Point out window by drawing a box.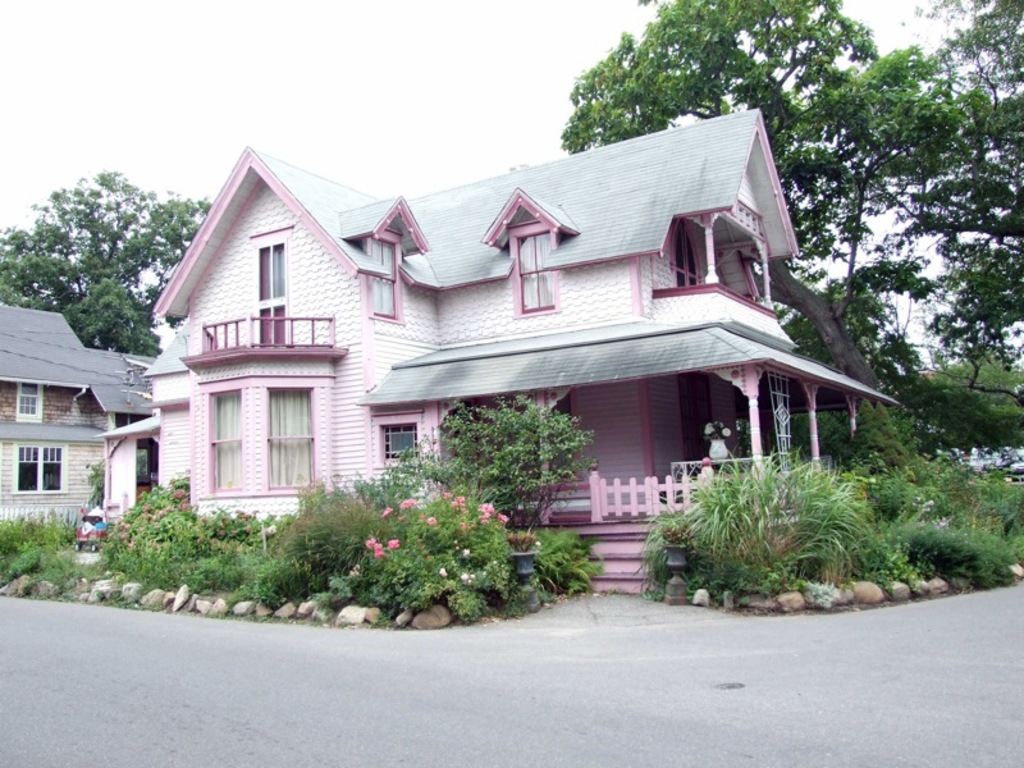
<region>15, 444, 67, 493</region>.
